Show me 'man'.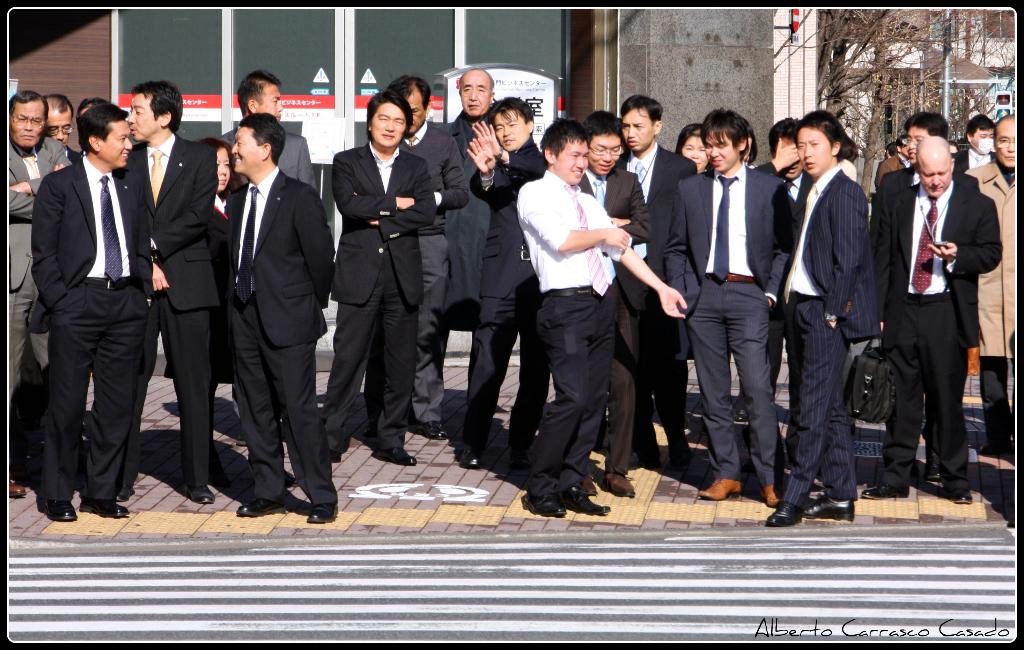
'man' is here: {"left": 874, "top": 115, "right": 948, "bottom": 207}.
